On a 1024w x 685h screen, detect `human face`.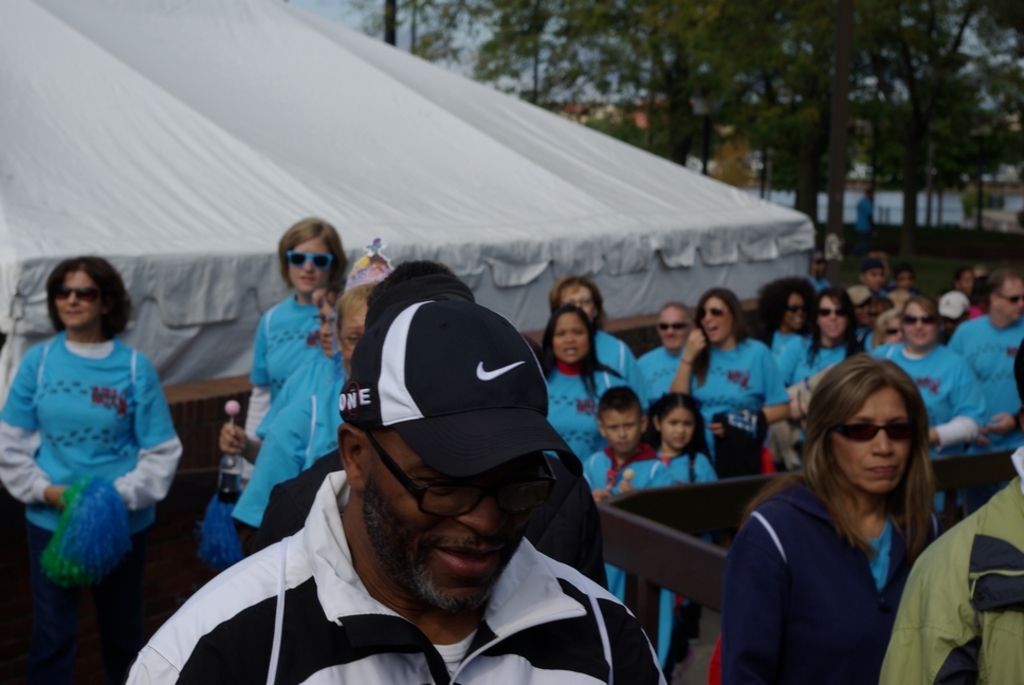
bbox=[56, 276, 100, 327].
